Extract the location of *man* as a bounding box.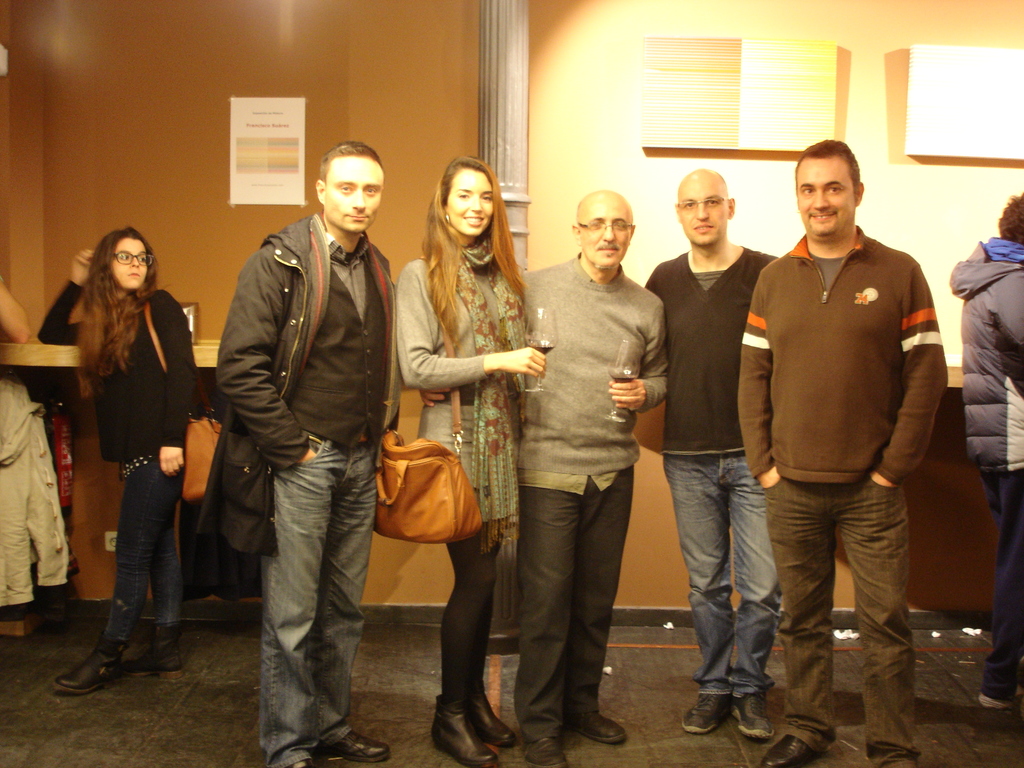
crop(945, 193, 1023, 705).
